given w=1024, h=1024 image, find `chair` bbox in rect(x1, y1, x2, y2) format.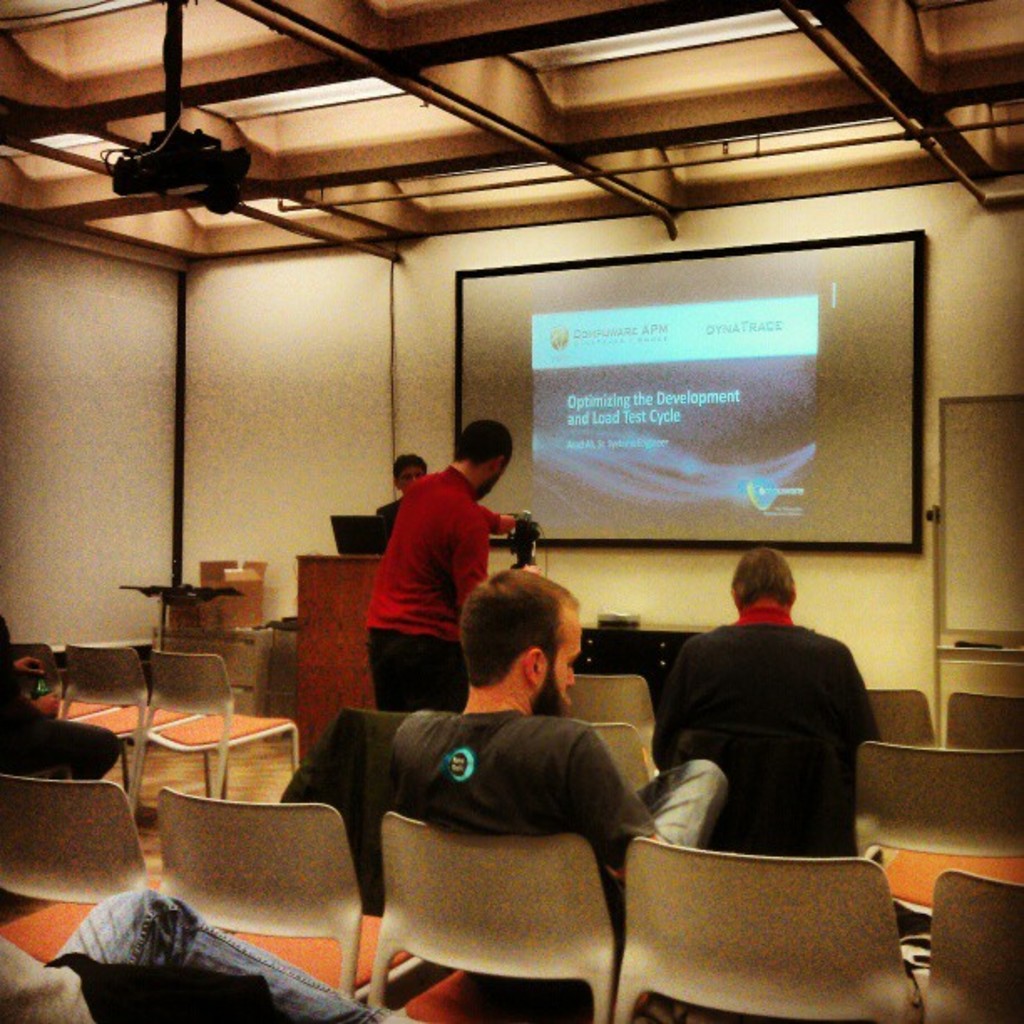
rect(57, 646, 209, 801).
